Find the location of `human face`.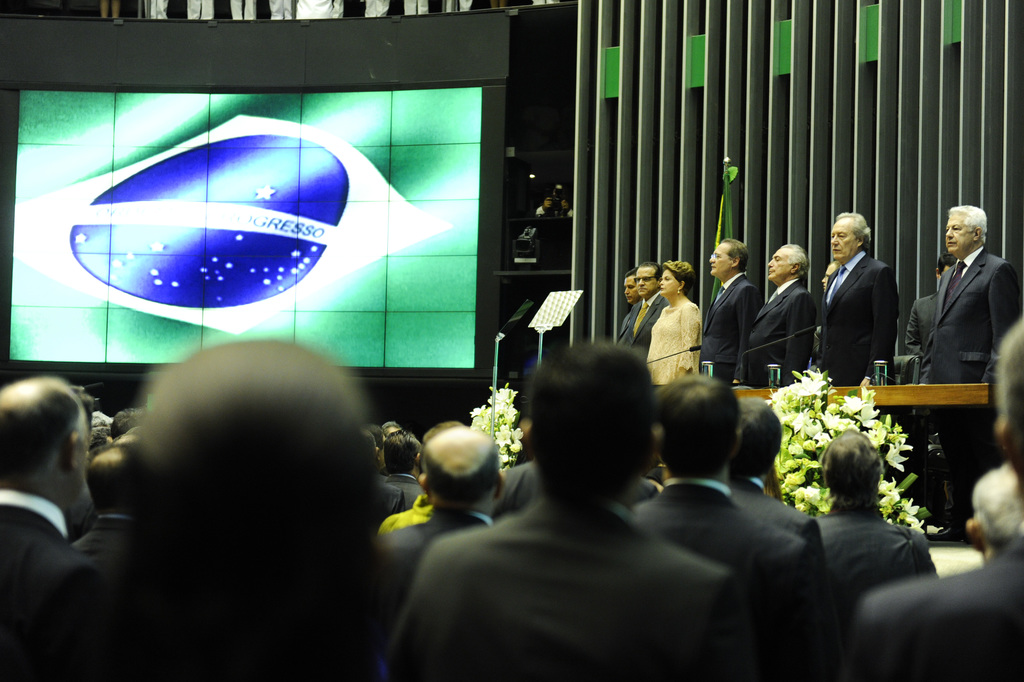
Location: x1=768, y1=249, x2=789, y2=282.
